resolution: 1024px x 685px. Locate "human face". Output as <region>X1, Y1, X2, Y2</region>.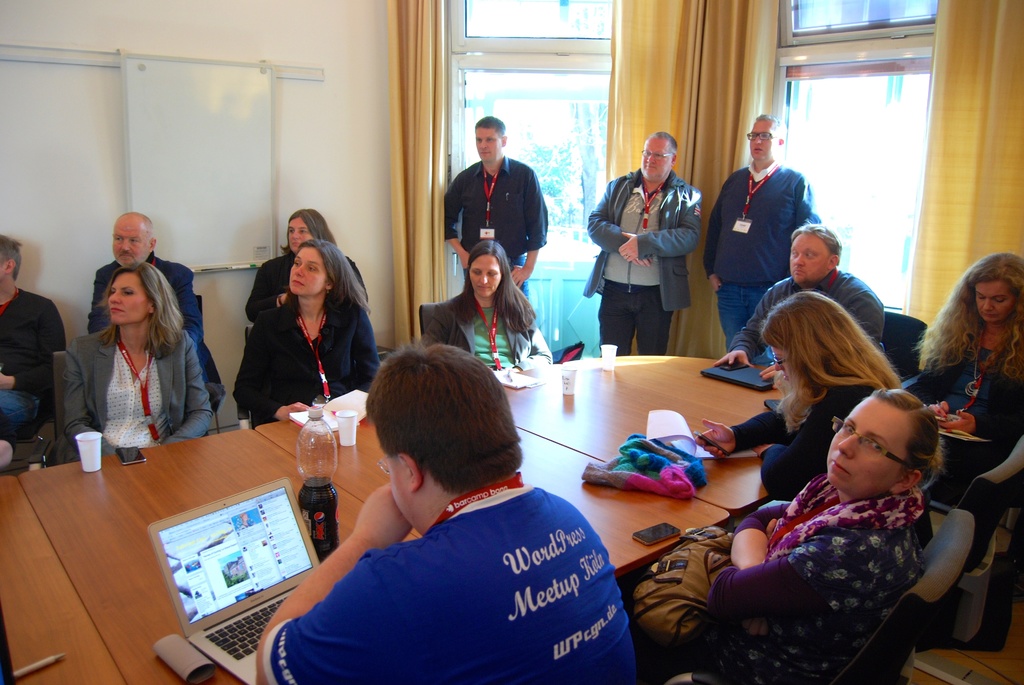
<region>750, 122, 776, 159</region>.
